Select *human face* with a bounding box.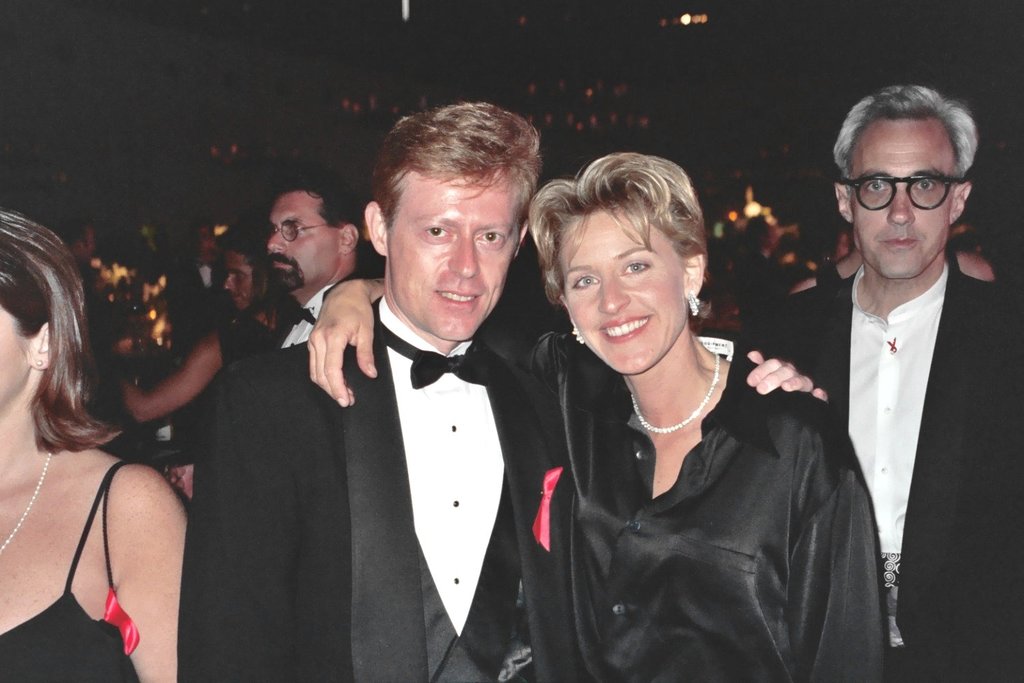
383,167,524,341.
